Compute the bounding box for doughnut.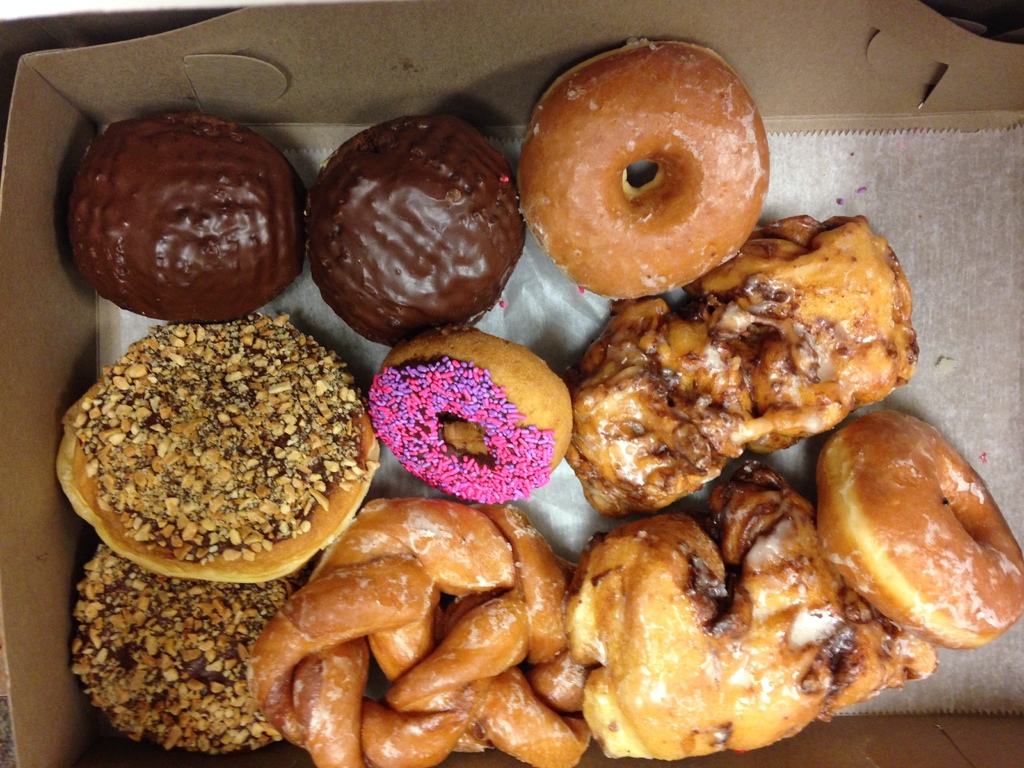
bbox(70, 540, 302, 756).
